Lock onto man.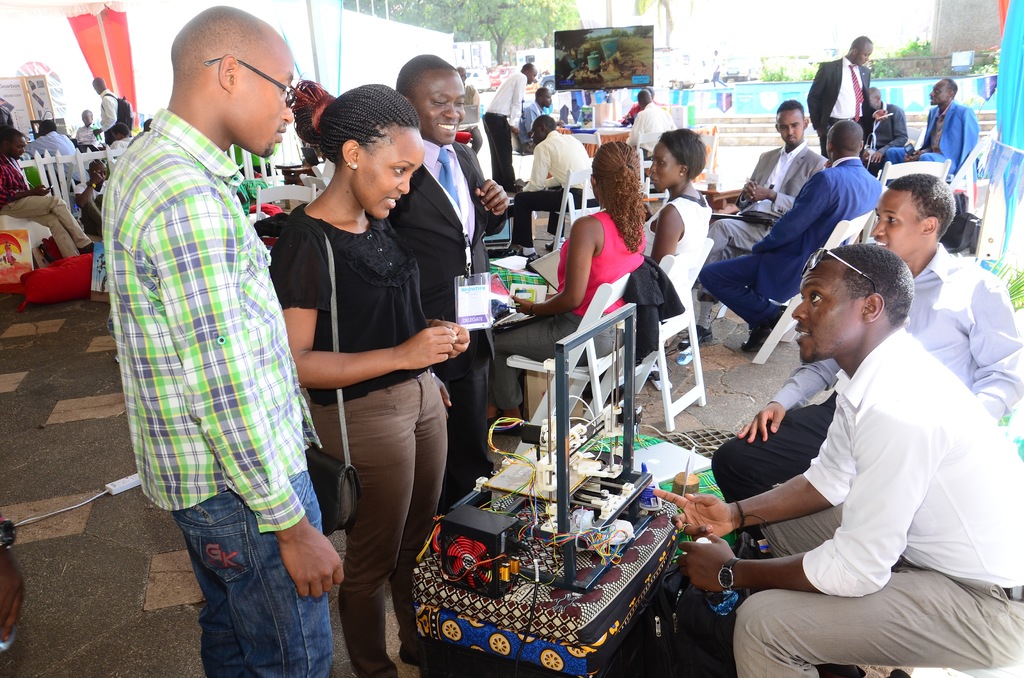
Locked: bbox(519, 86, 555, 149).
